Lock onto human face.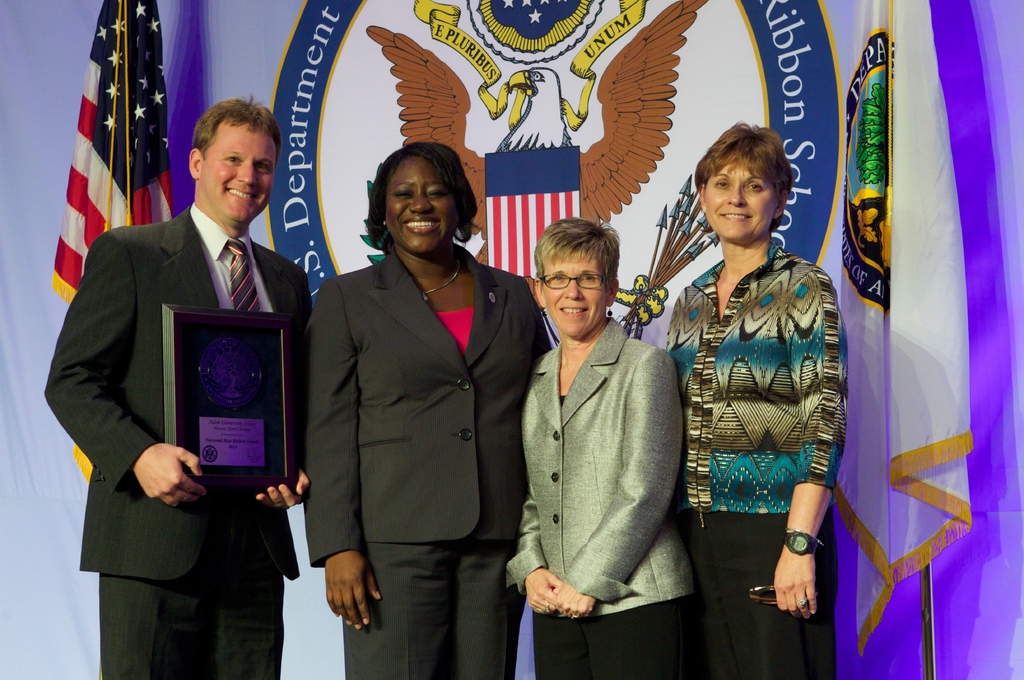
Locked: (left=705, top=150, right=775, bottom=243).
